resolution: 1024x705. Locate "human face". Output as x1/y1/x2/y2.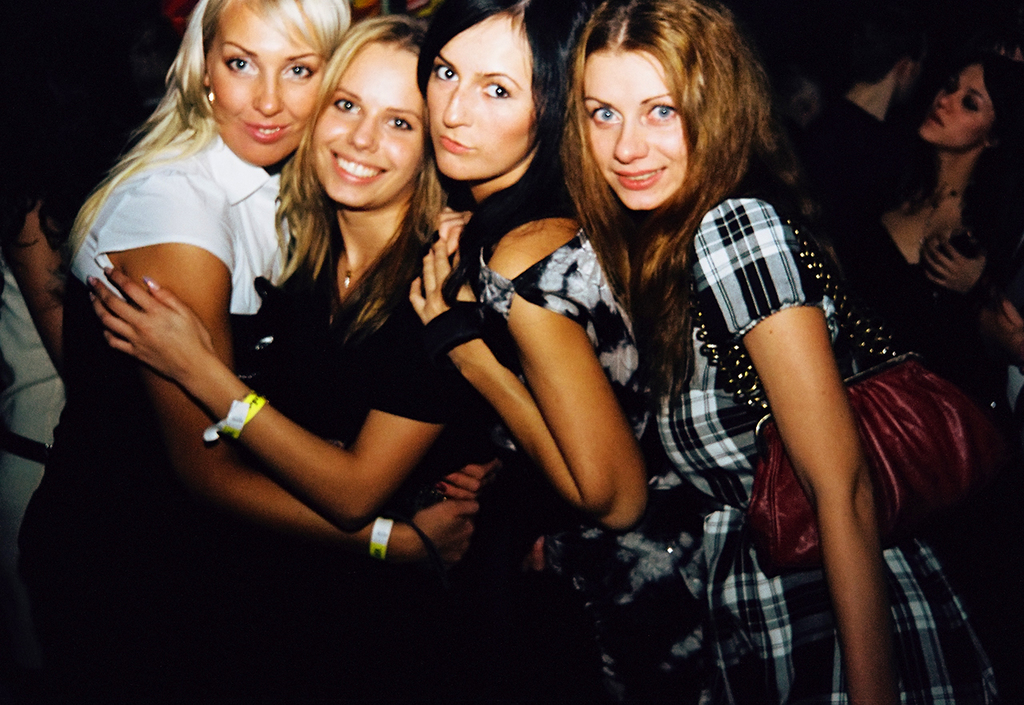
209/17/330/172.
